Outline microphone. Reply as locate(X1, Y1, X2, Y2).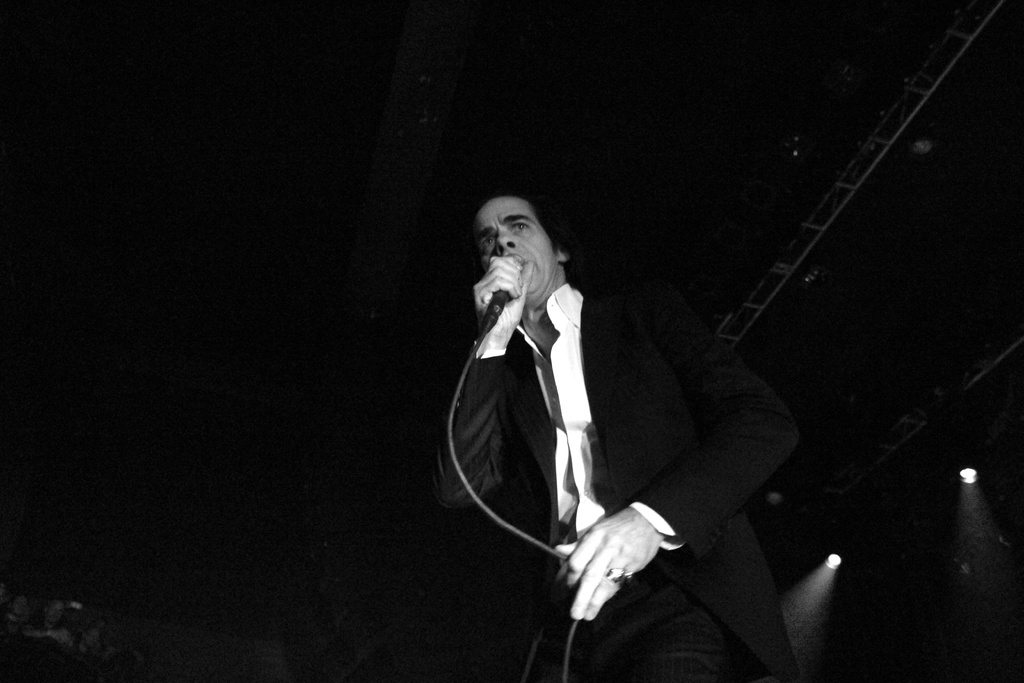
locate(483, 288, 509, 326).
